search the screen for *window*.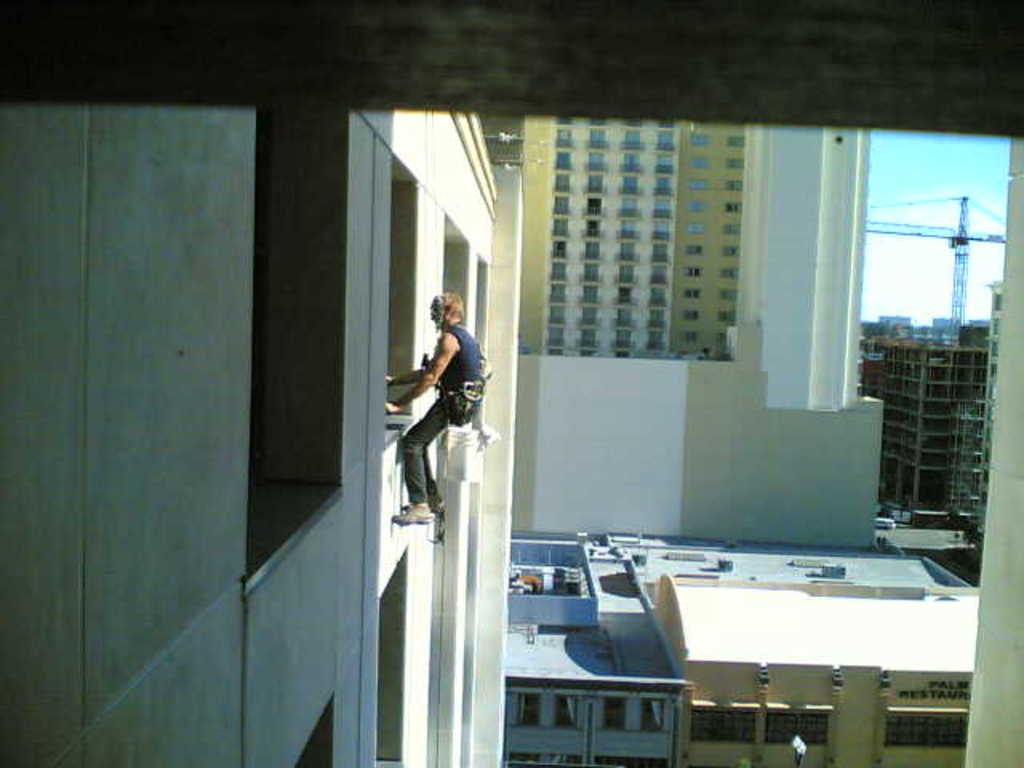
Found at bbox=[766, 712, 827, 741].
